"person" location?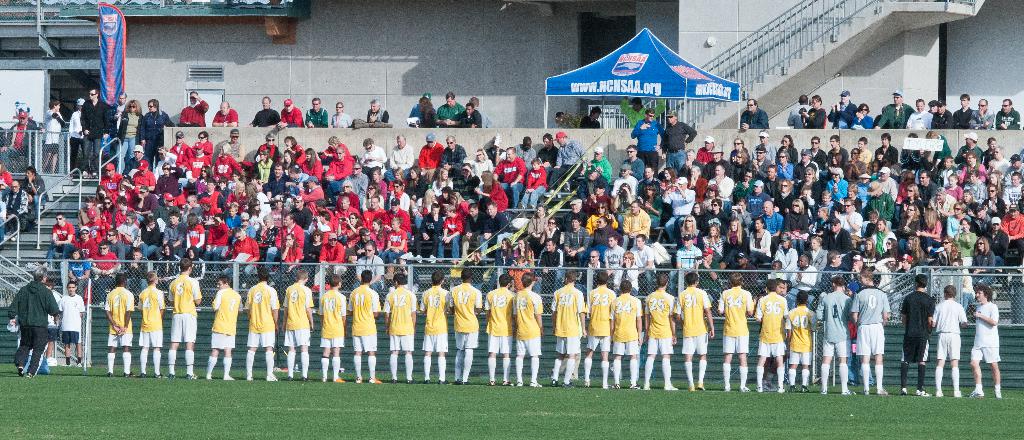
pyautogui.locateOnScreen(319, 135, 353, 164)
